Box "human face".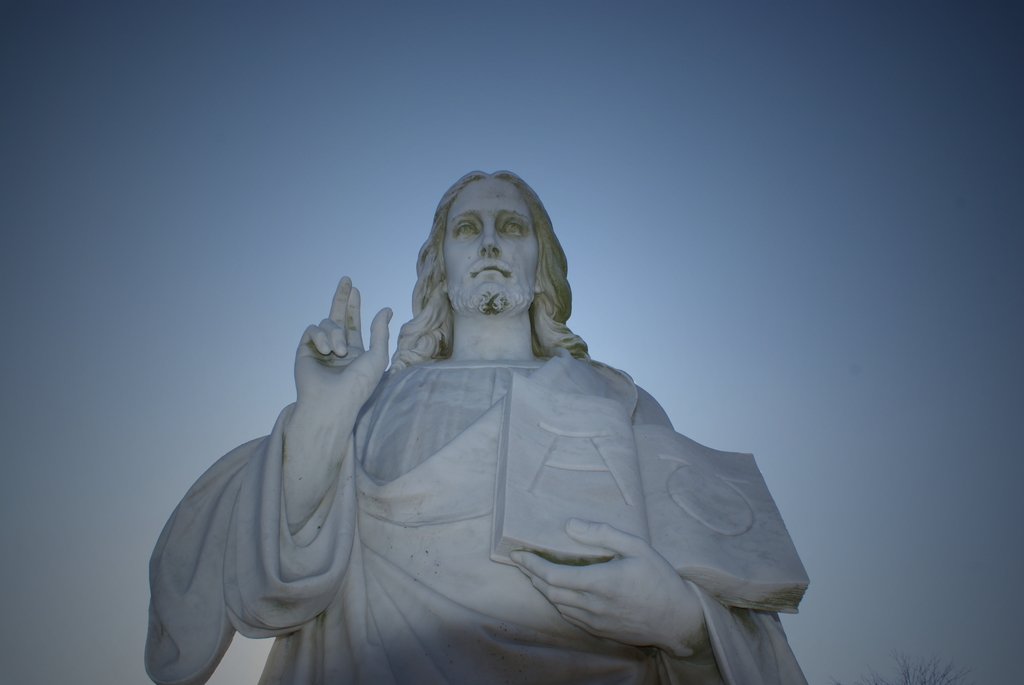
{"x1": 442, "y1": 176, "x2": 538, "y2": 318}.
